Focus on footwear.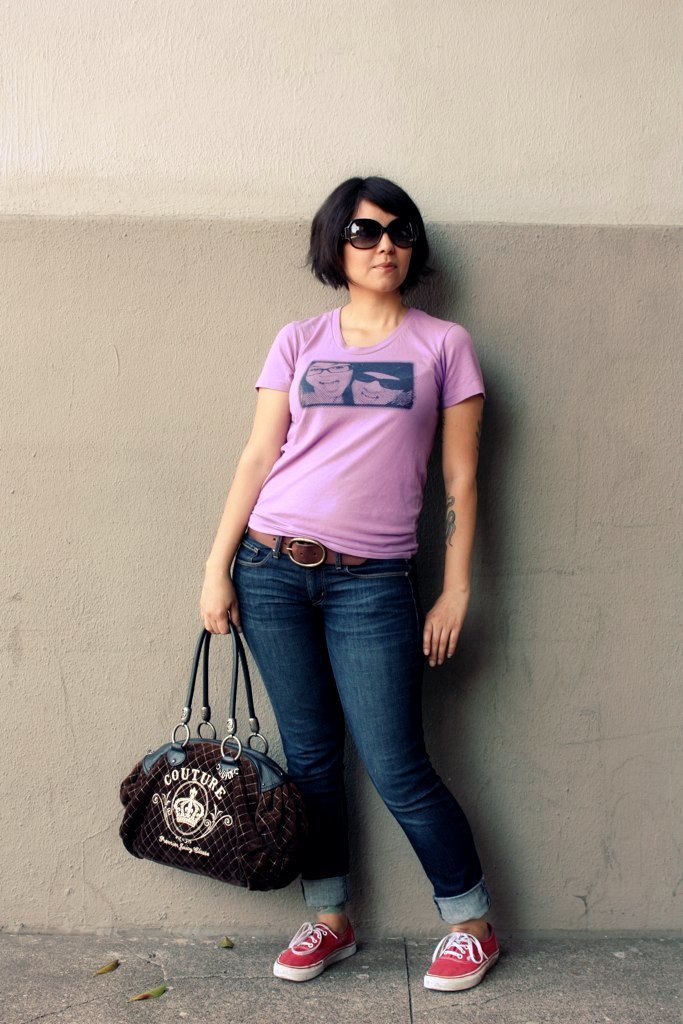
Focused at x1=420 y1=918 x2=496 y2=990.
